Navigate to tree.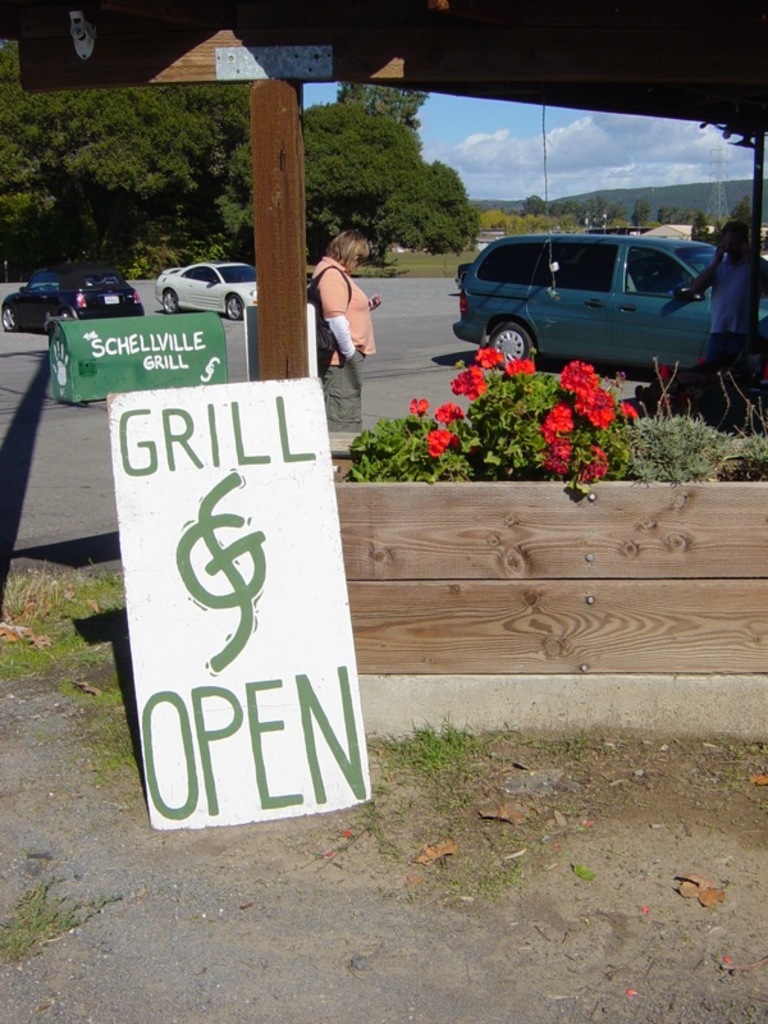
Navigation target: pyautogui.locateOnScreen(0, 55, 273, 297).
